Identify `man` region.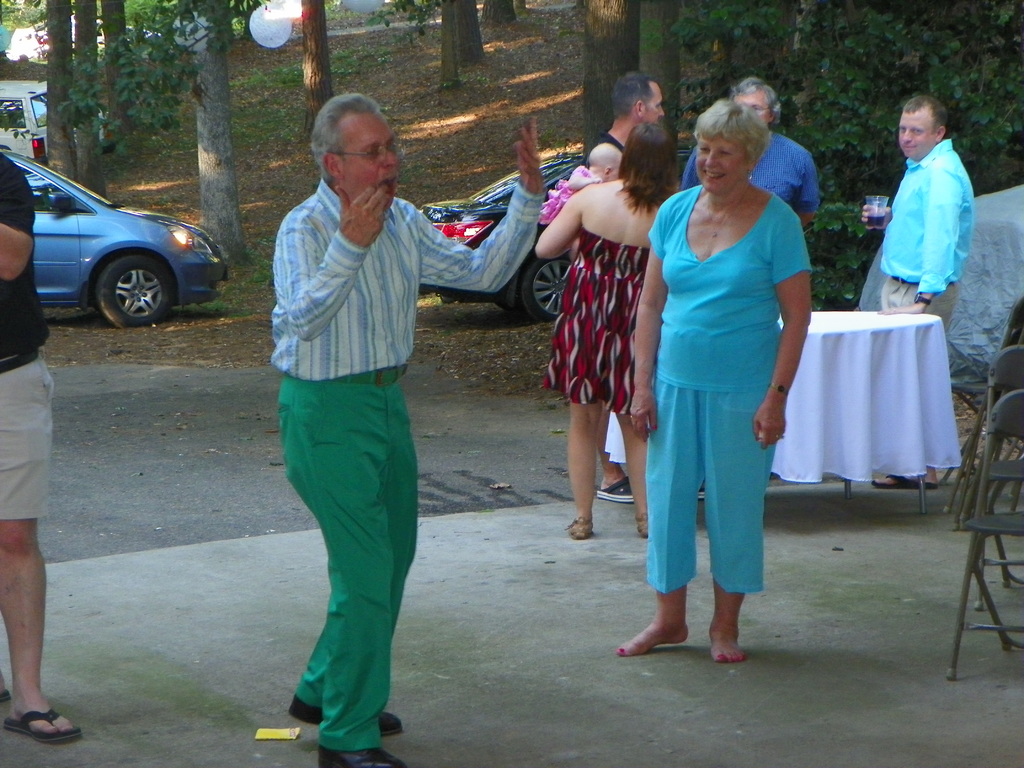
Region: crop(584, 70, 669, 506).
